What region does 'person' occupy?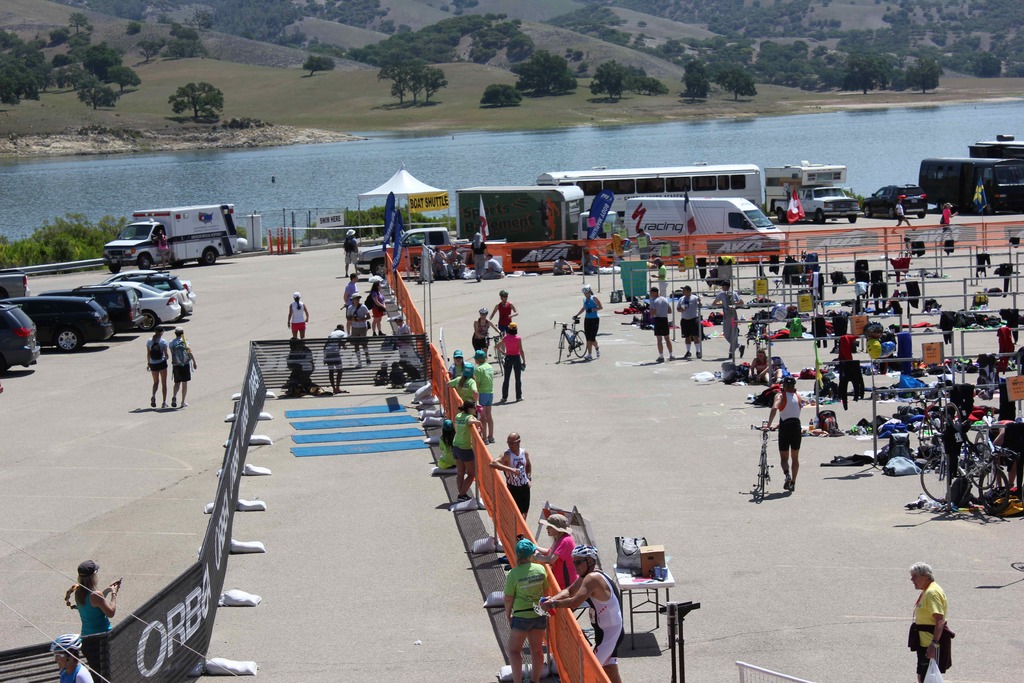
(left=445, top=349, right=474, bottom=374).
